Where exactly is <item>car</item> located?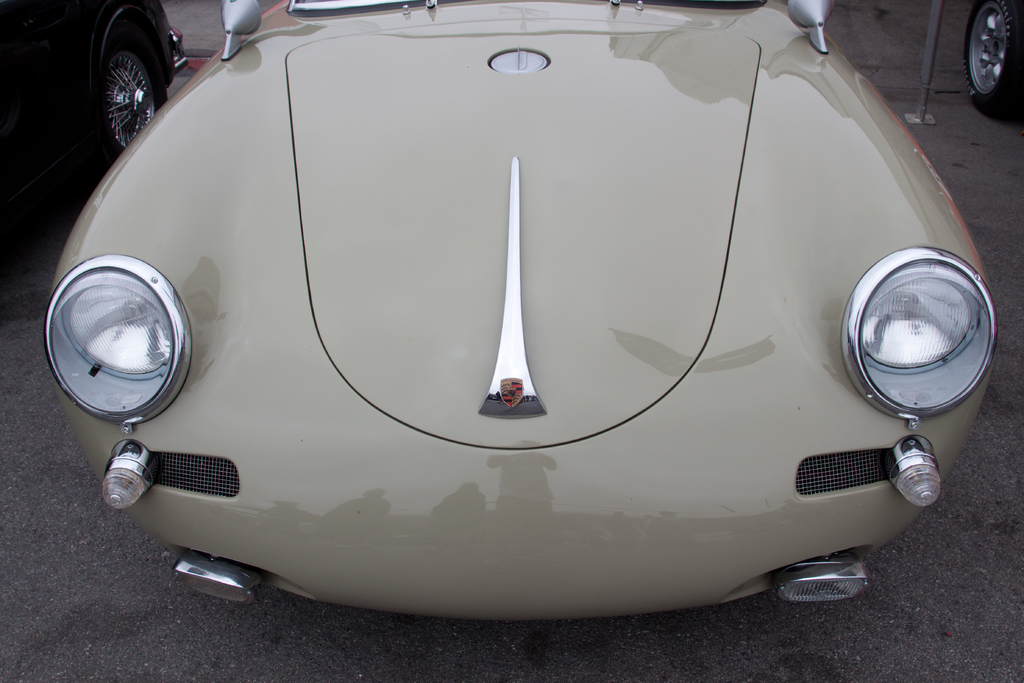
Its bounding box is detection(0, 0, 196, 171).
